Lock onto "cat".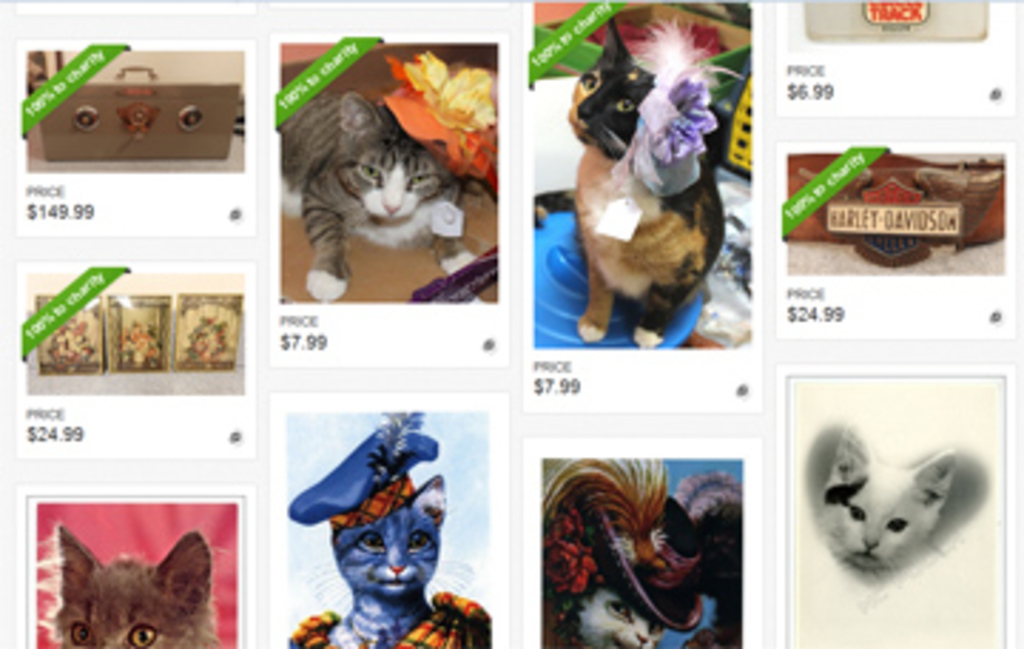
Locked: bbox=[816, 430, 953, 575].
